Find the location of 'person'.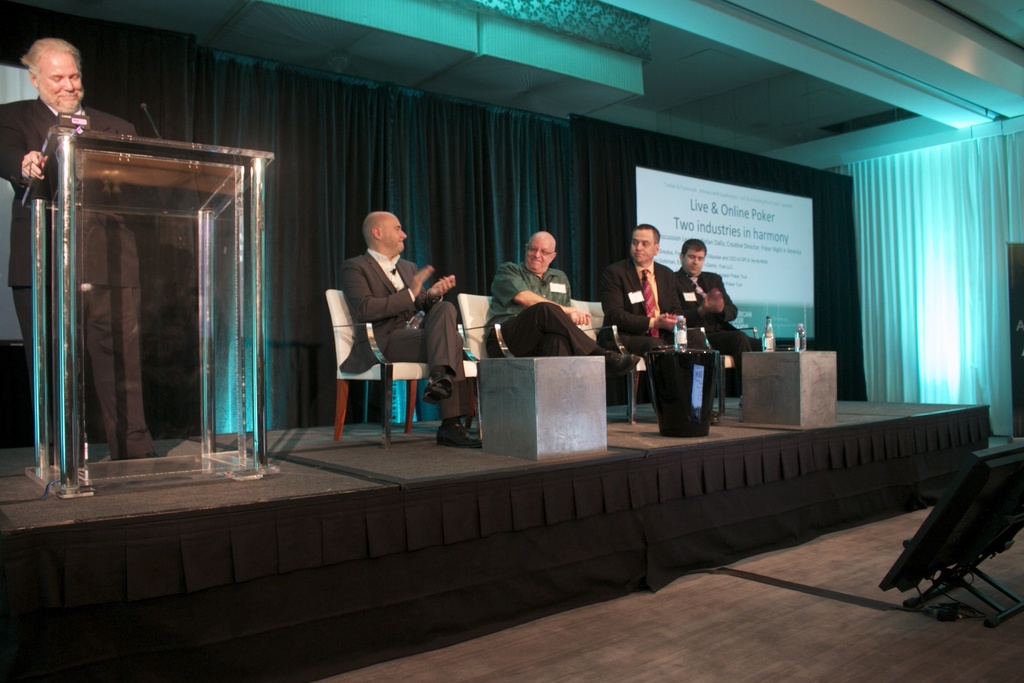
Location: <bbox>595, 222, 723, 427</bbox>.
